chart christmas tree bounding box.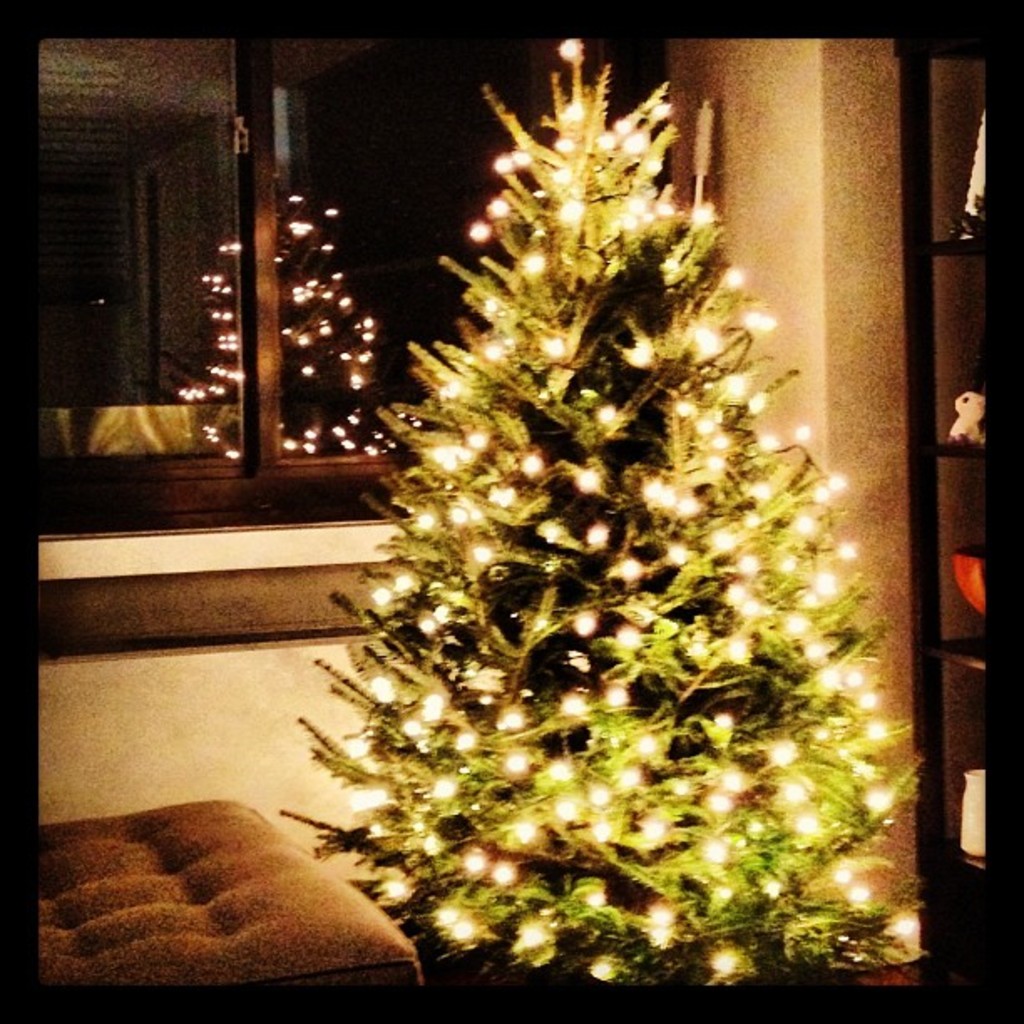
Charted: select_region(273, 44, 939, 1002).
